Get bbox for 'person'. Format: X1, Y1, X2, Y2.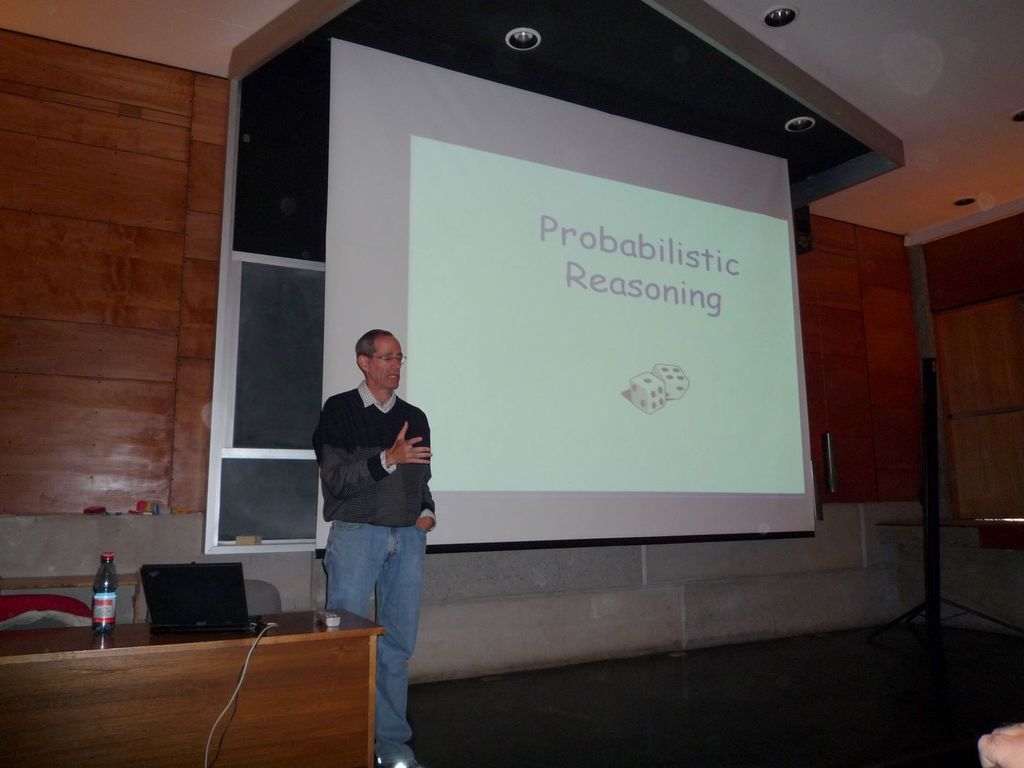
309, 314, 443, 680.
